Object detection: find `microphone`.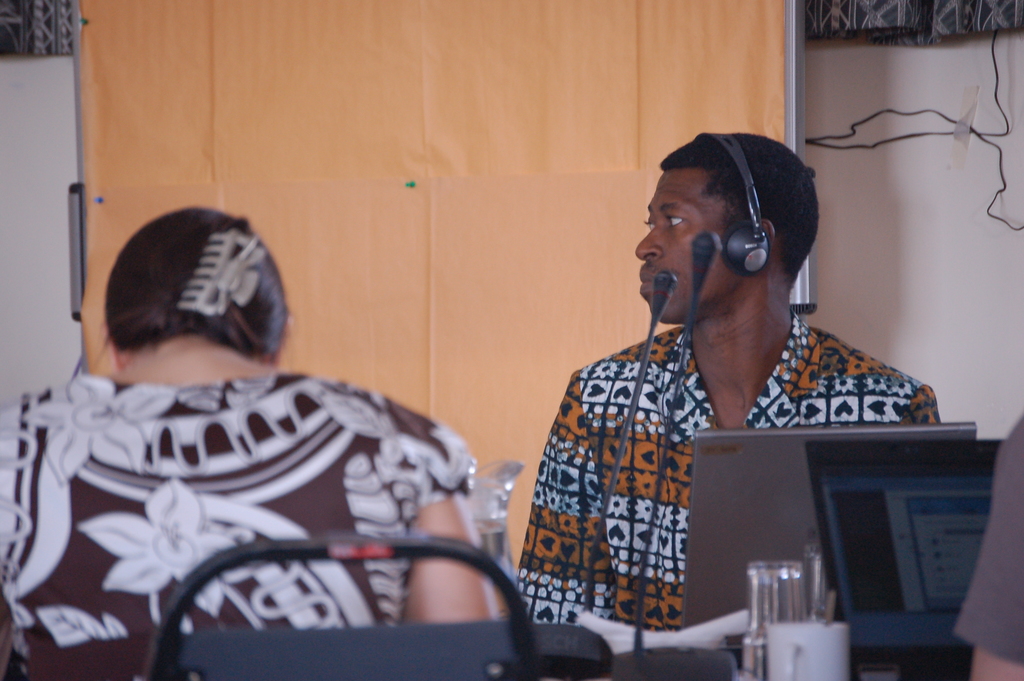
{"x1": 632, "y1": 228, "x2": 722, "y2": 659}.
